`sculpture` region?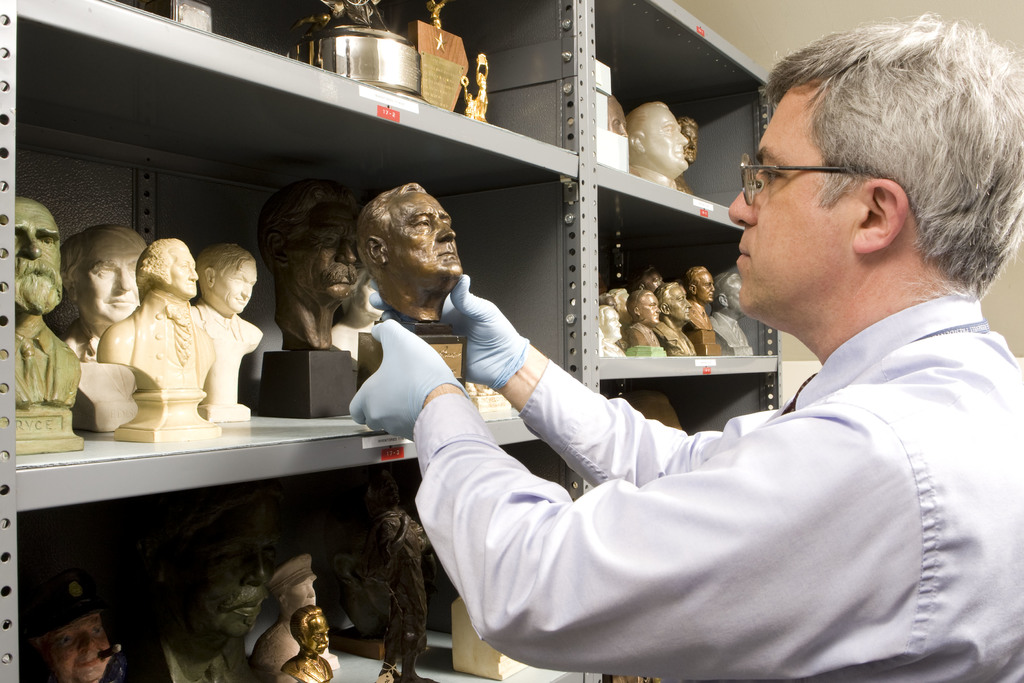
region(267, 170, 371, 350)
